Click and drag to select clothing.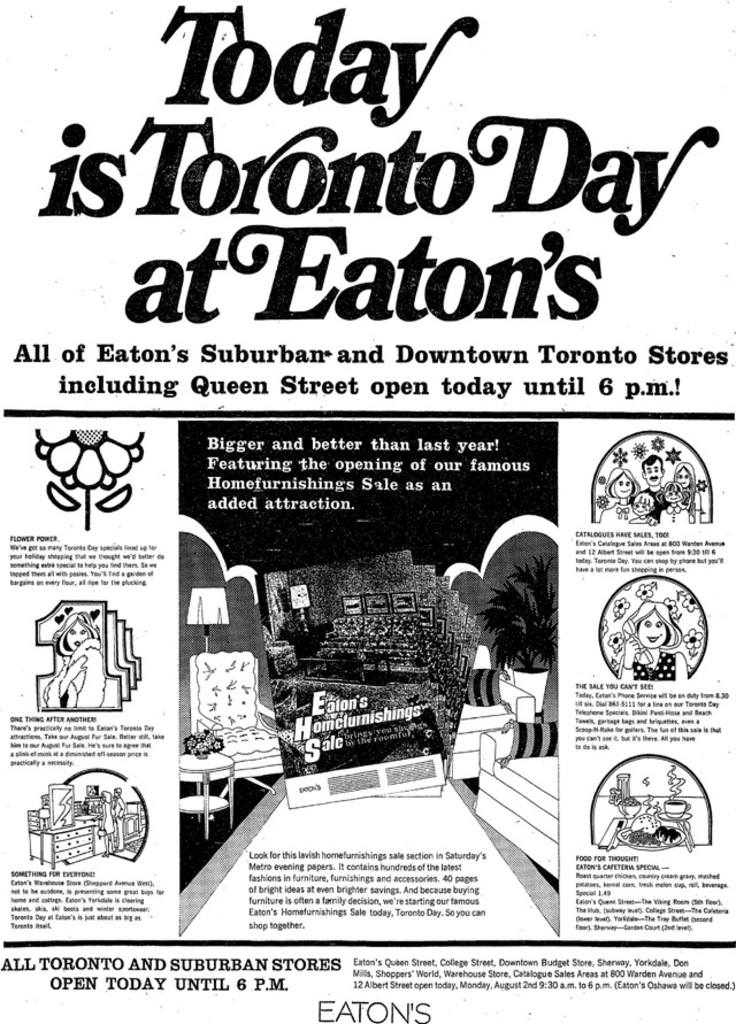
Selection: bbox=[596, 505, 634, 525].
